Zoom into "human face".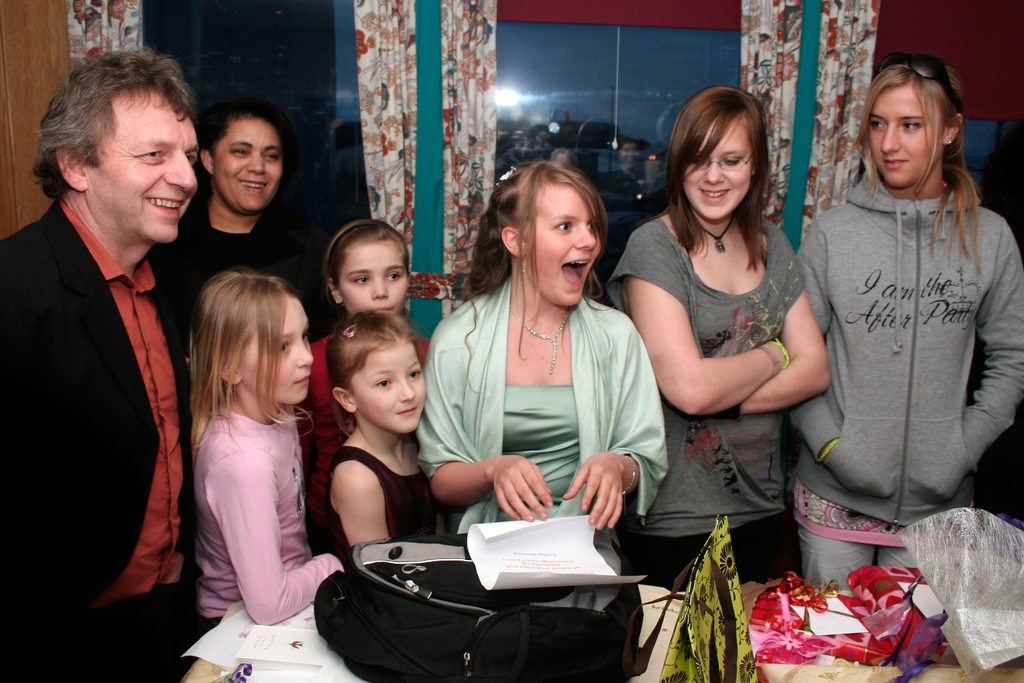
Zoom target: bbox=[238, 294, 318, 419].
